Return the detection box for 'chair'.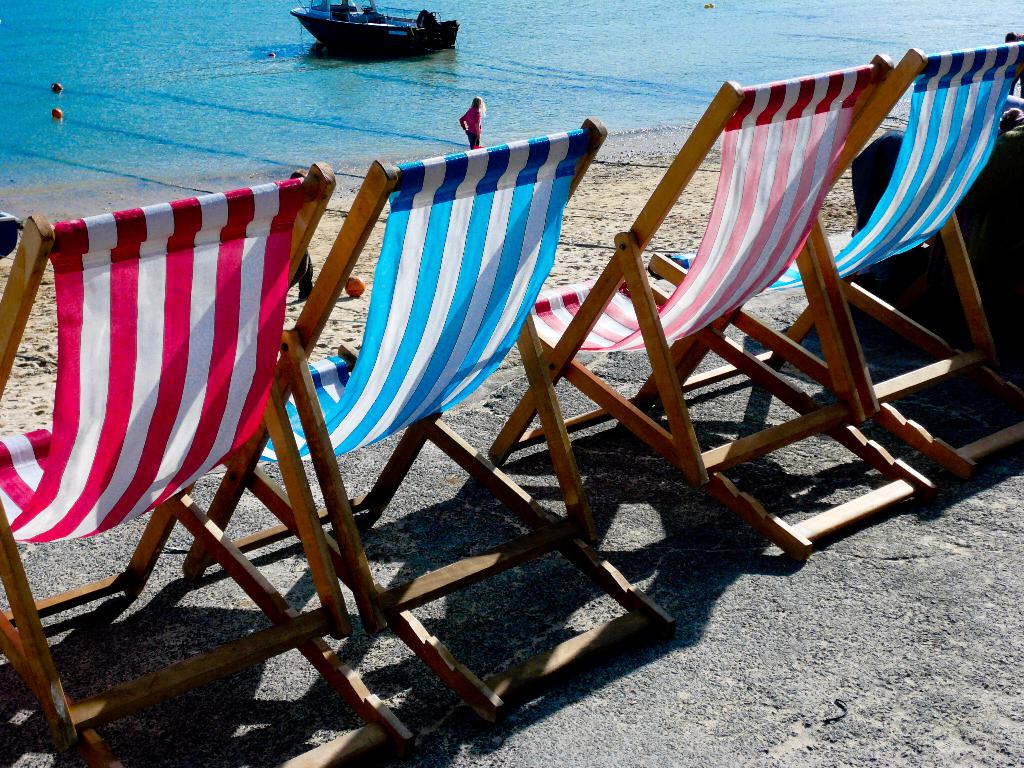
(641, 29, 1023, 474).
